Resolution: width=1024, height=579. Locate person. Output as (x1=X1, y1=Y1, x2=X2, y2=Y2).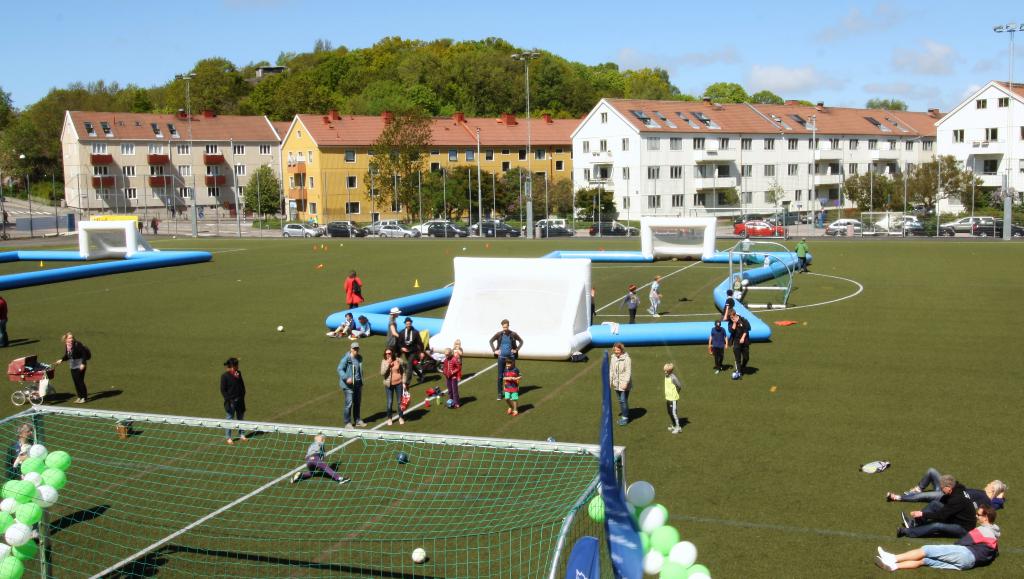
(x1=54, y1=329, x2=90, y2=405).
